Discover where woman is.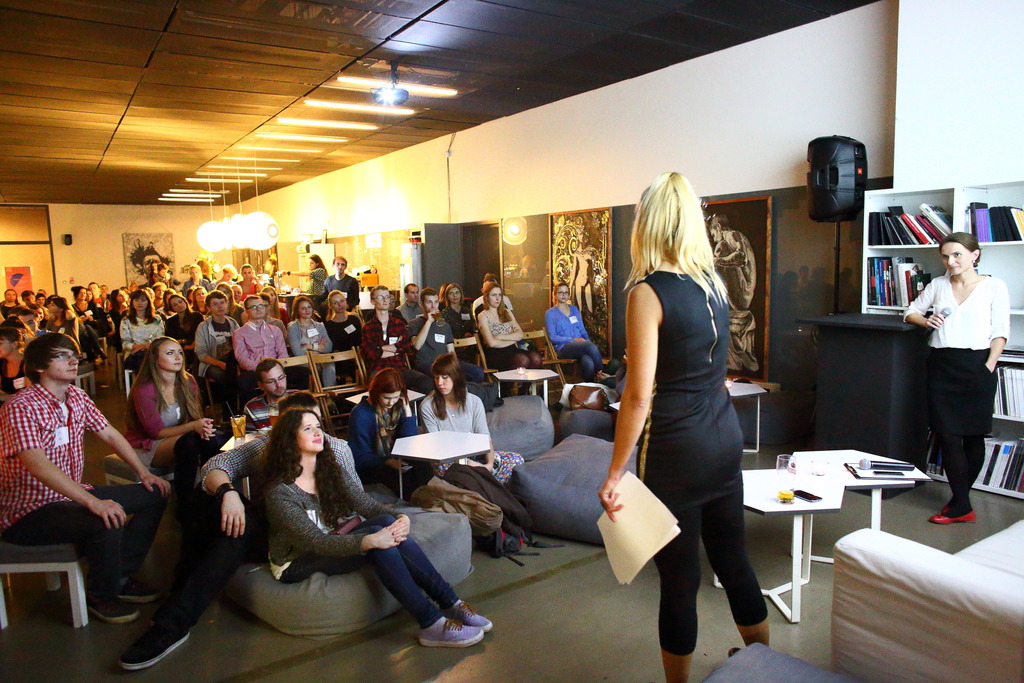
Discovered at locate(437, 277, 478, 343).
